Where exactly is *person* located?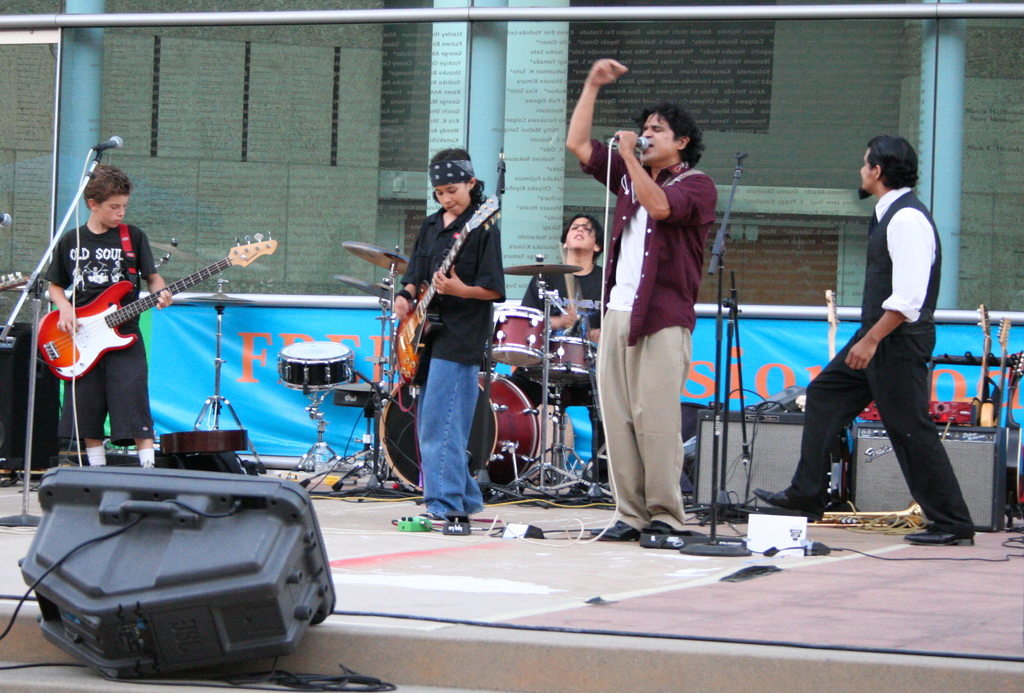
Its bounding box is rect(383, 148, 509, 536).
